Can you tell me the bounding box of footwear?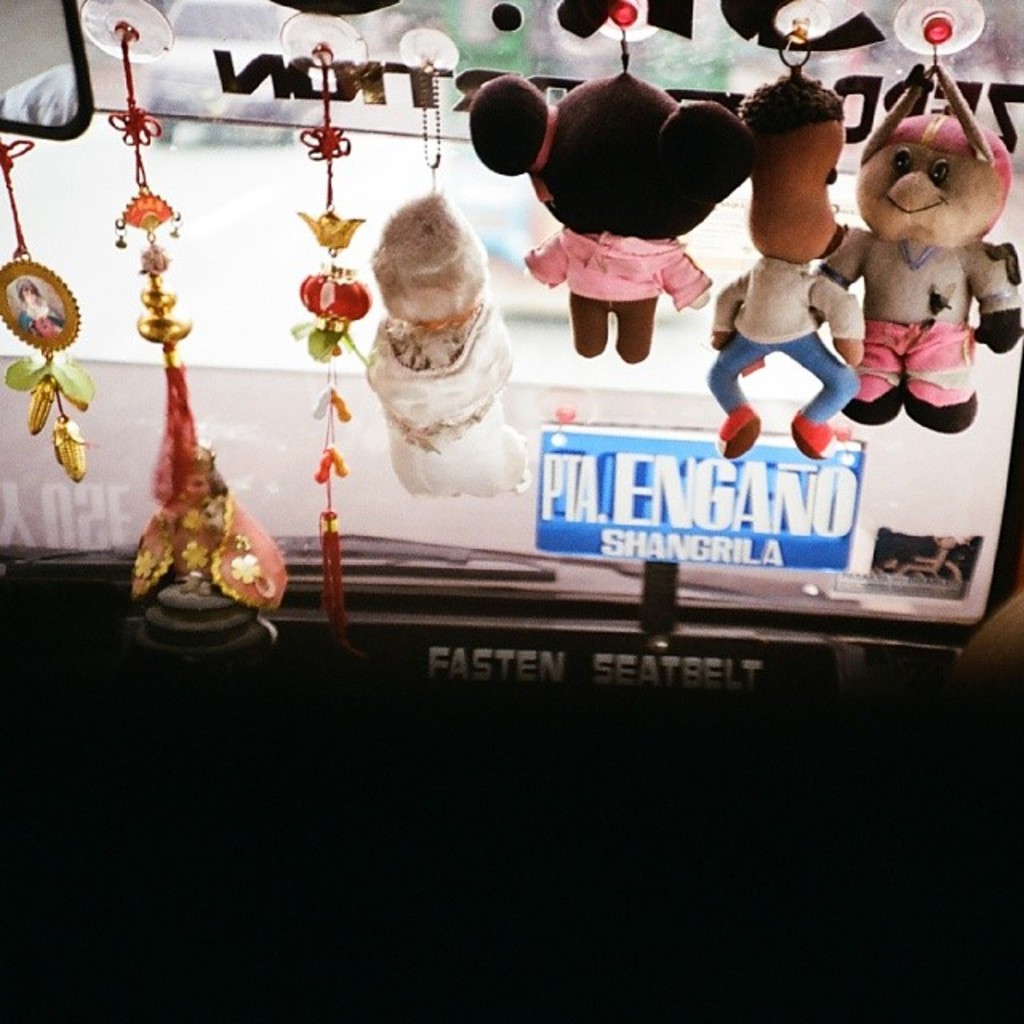
l=784, t=410, r=840, b=458.
